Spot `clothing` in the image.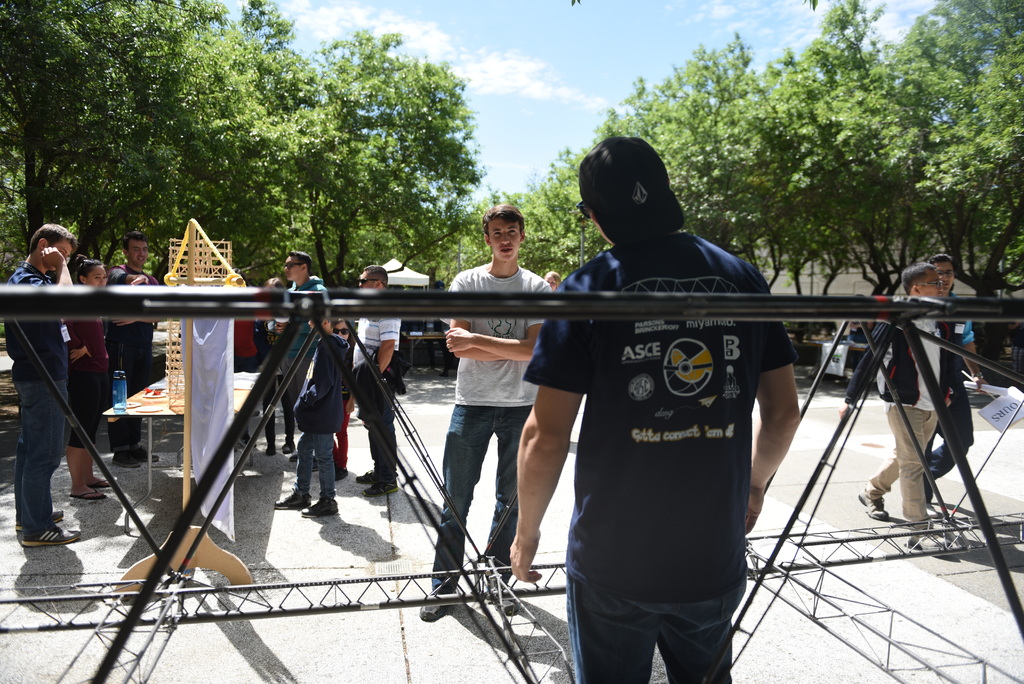
`clothing` found at bbox(926, 383, 964, 522).
